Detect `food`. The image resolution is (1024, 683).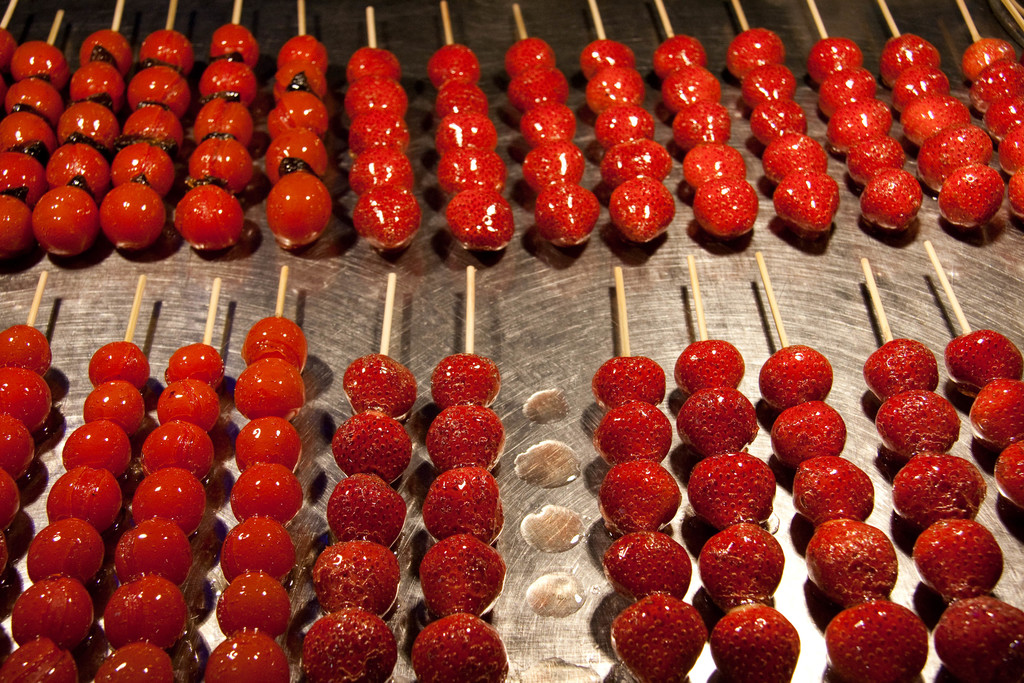
x1=241 y1=315 x2=309 y2=379.
